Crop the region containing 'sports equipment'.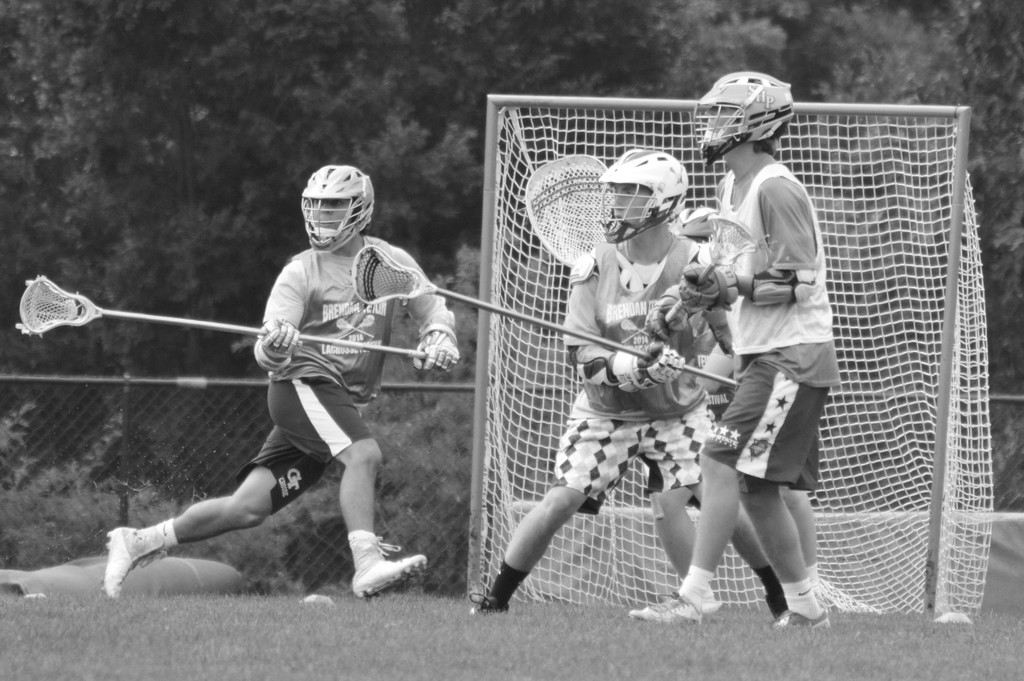
Crop region: (662,214,764,329).
